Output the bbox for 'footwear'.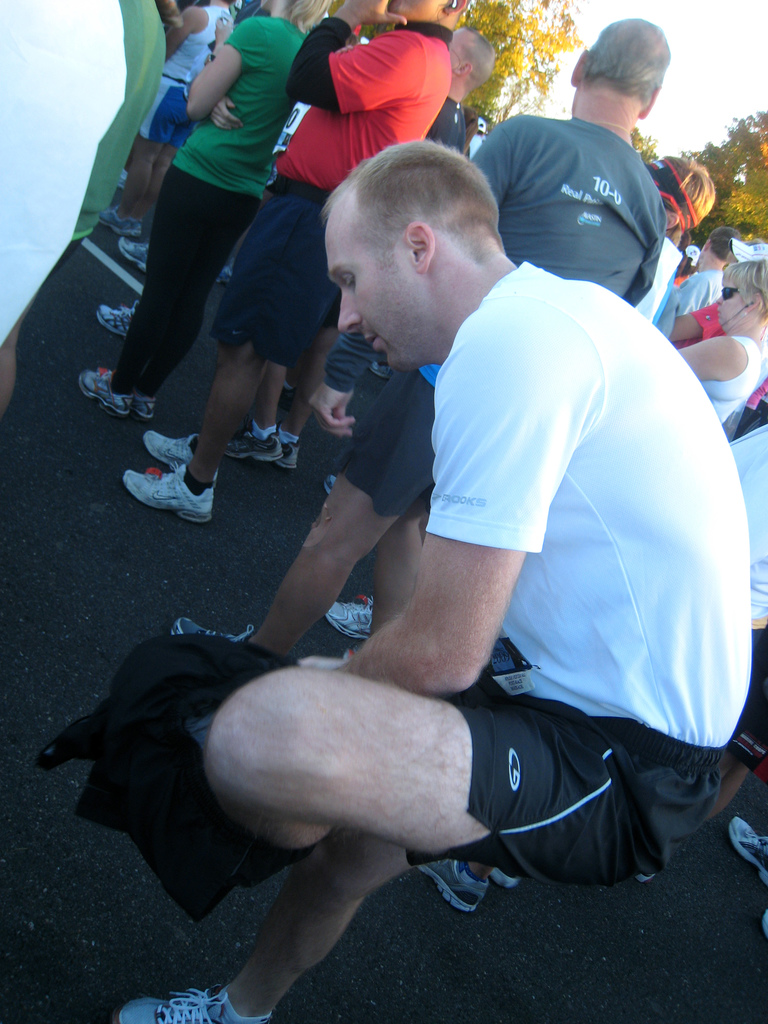
<bbox>169, 610, 255, 640</bbox>.
